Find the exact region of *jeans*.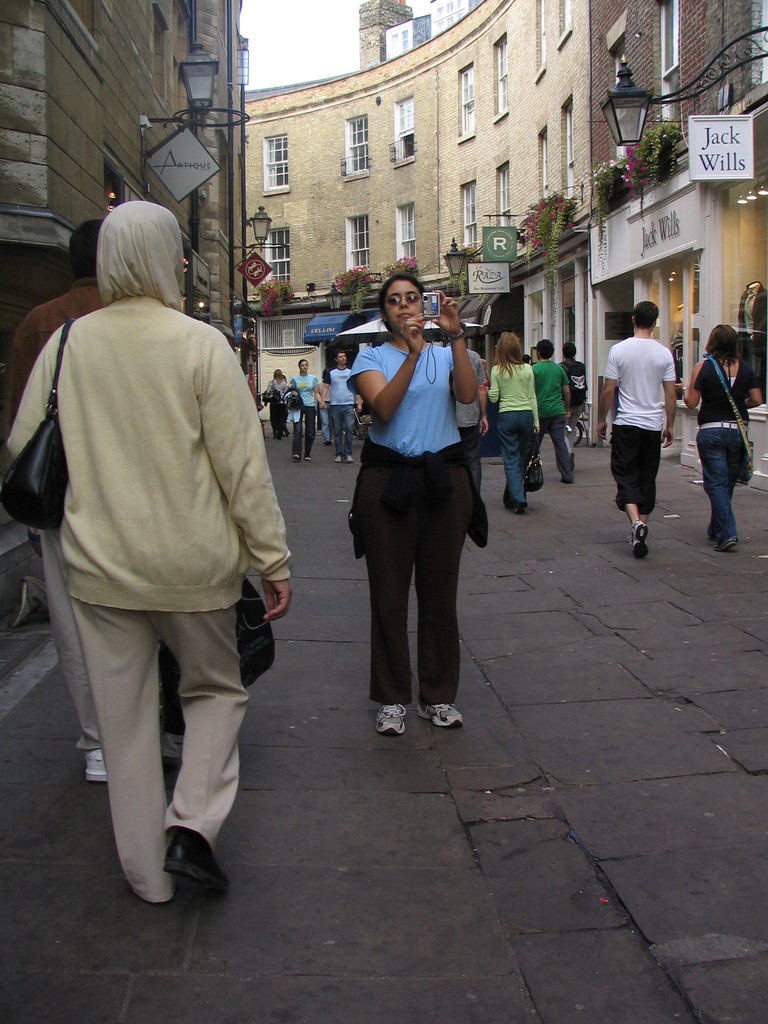
Exact region: crop(320, 404, 329, 422).
